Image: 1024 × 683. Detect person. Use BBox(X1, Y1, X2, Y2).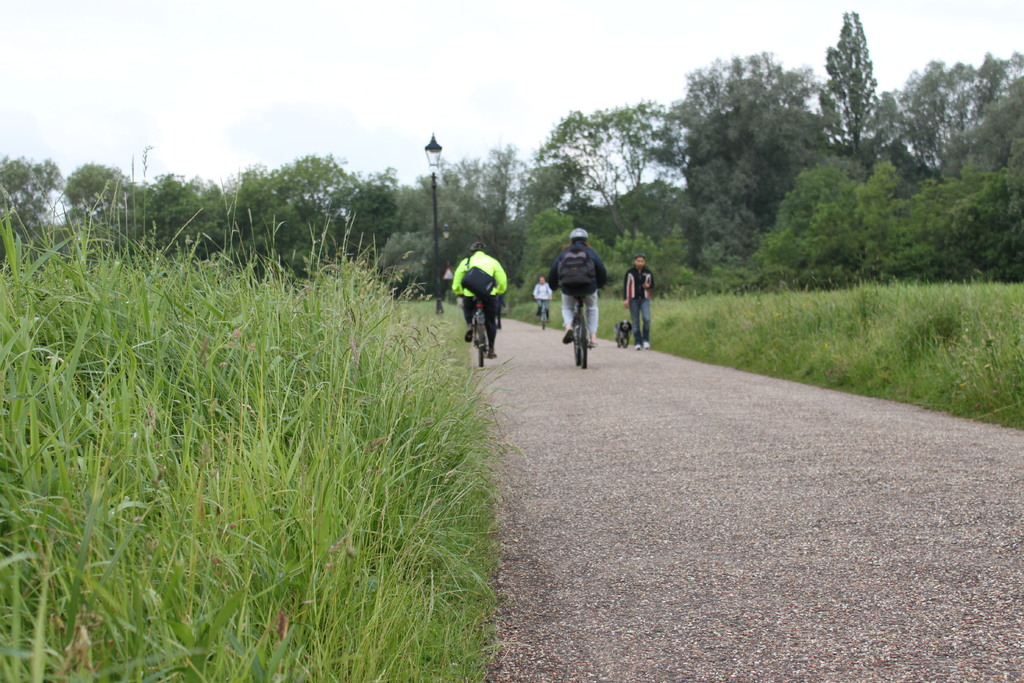
BBox(620, 255, 654, 349).
